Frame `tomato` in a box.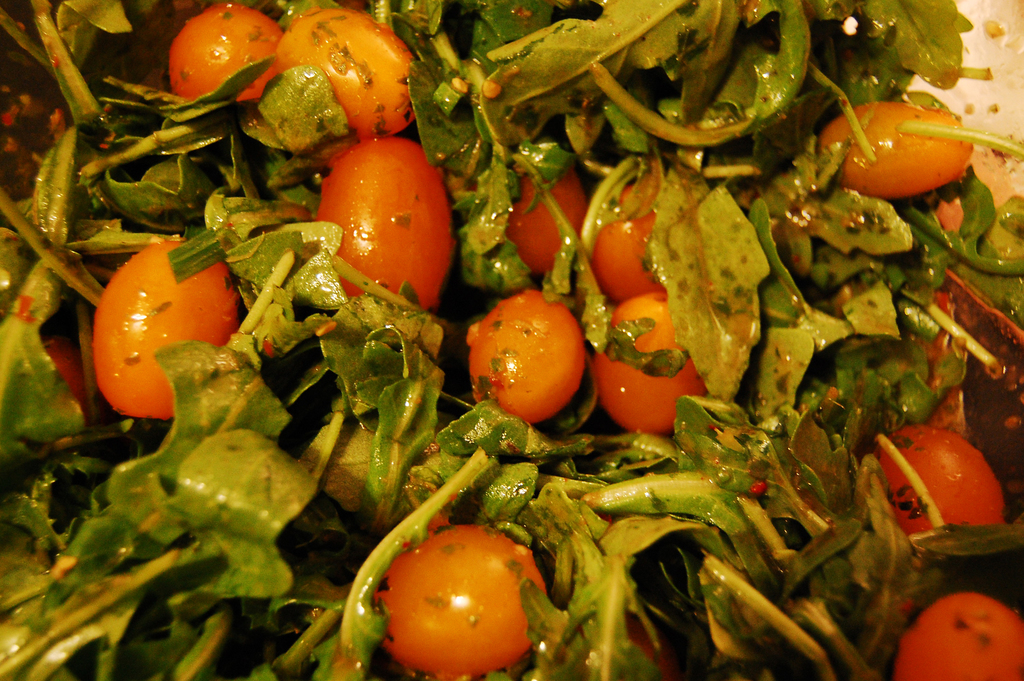
470, 291, 591, 445.
